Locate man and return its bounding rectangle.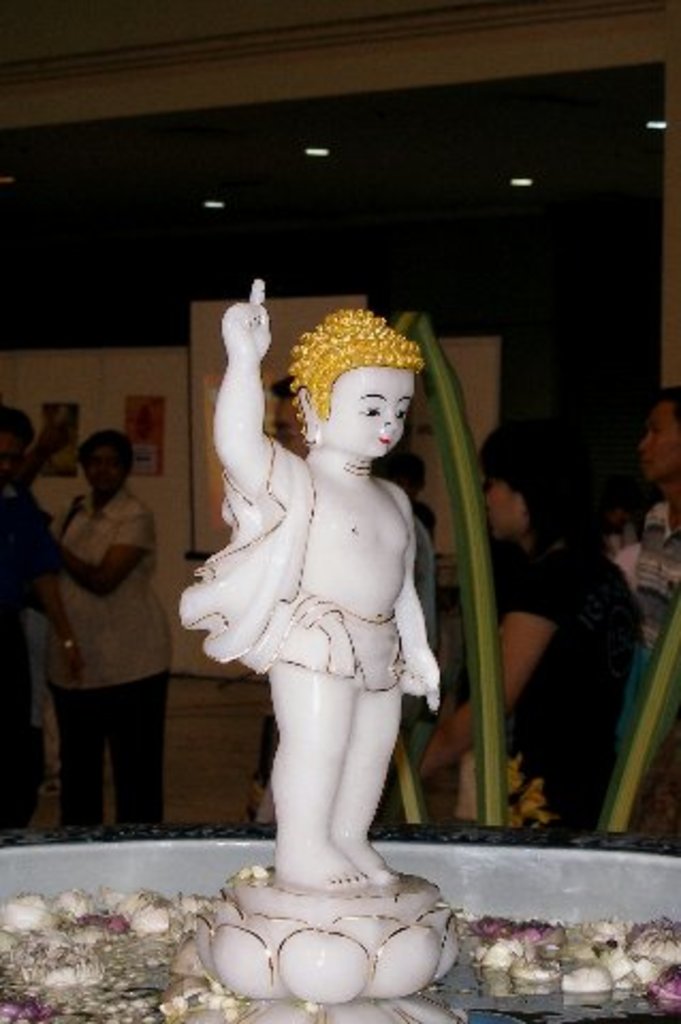
(179,279,440,894).
